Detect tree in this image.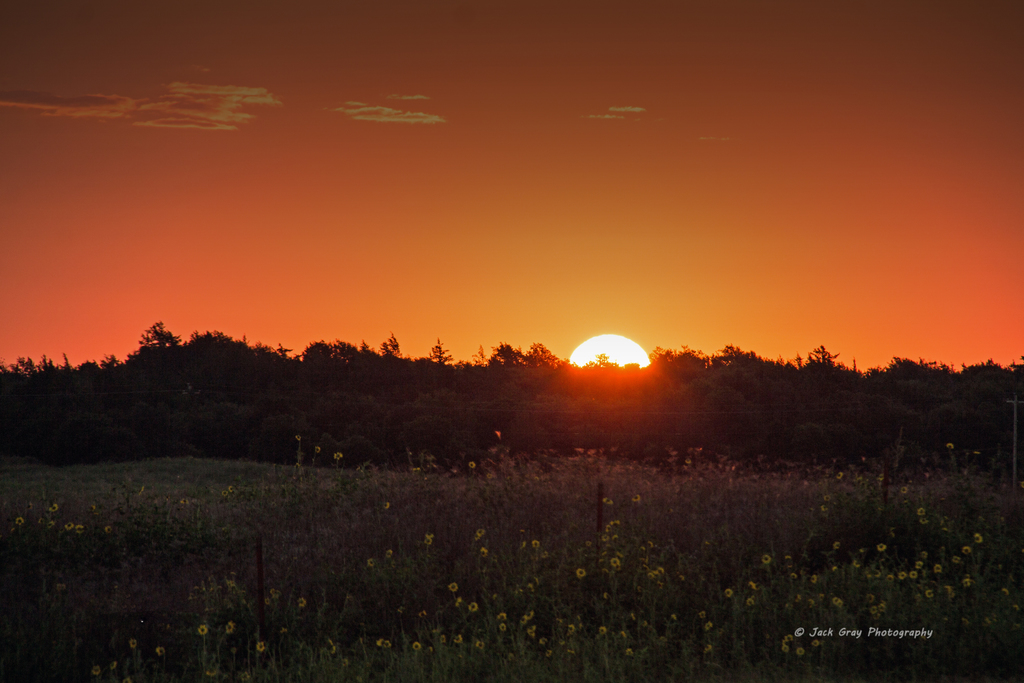
Detection: 136 320 183 345.
